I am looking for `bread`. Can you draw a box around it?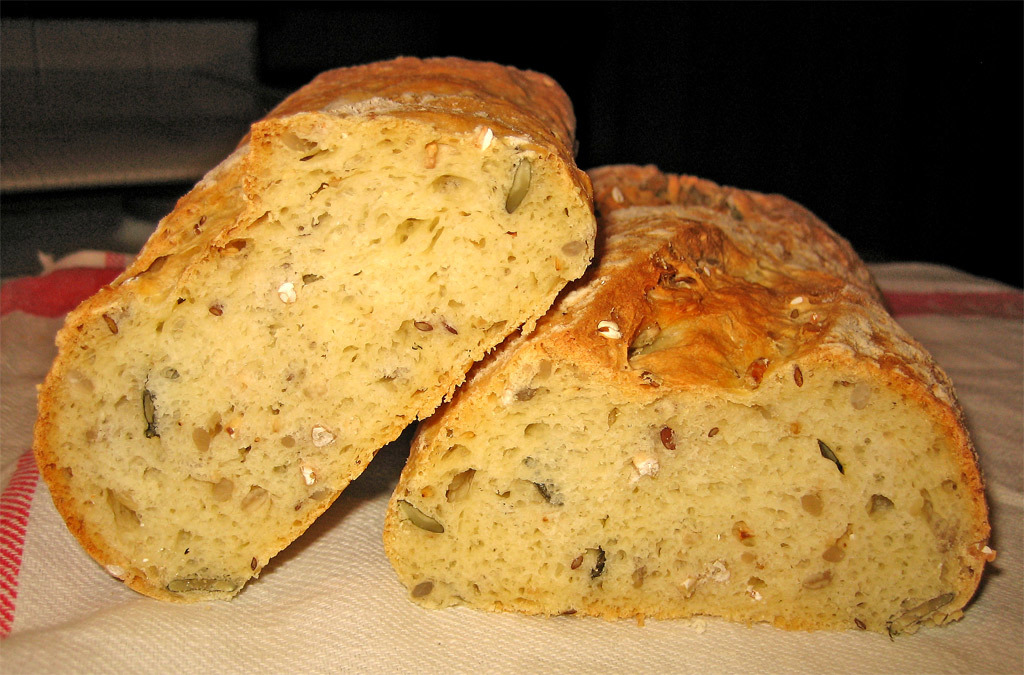
Sure, the bounding box is 380, 162, 997, 629.
